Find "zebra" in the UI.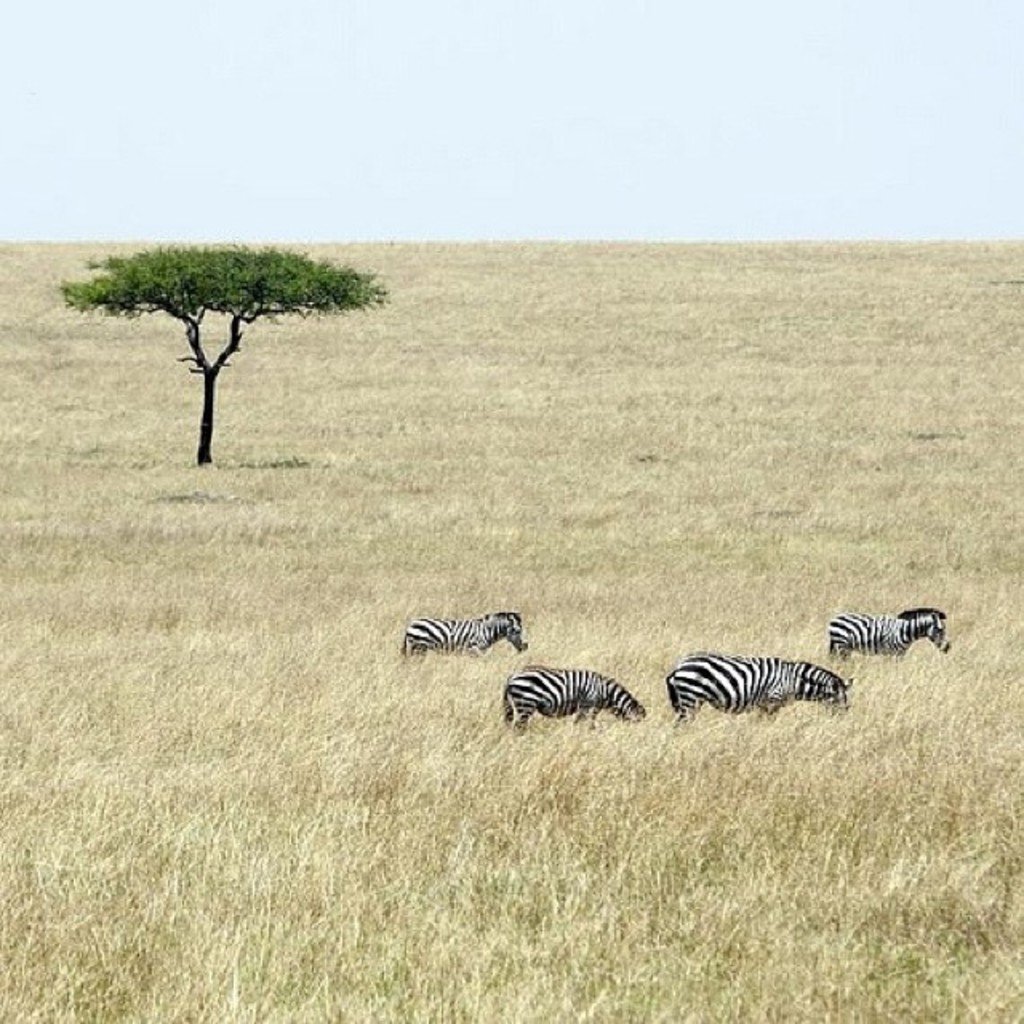
UI element at rect(395, 608, 528, 662).
